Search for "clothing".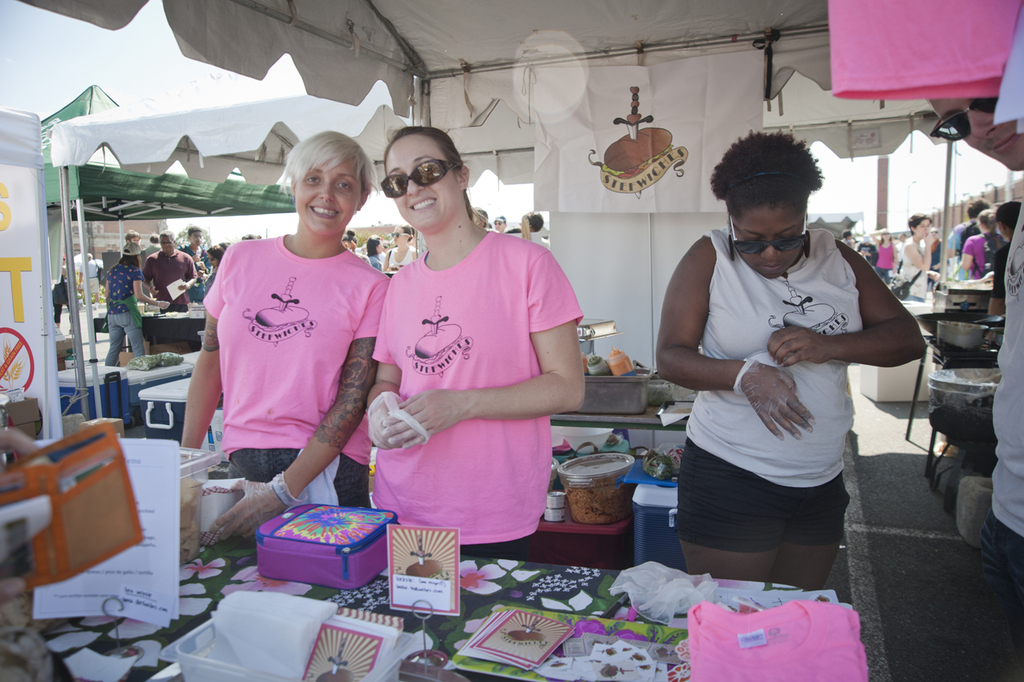
Found at BBox(990, 194, 1023, 645).
